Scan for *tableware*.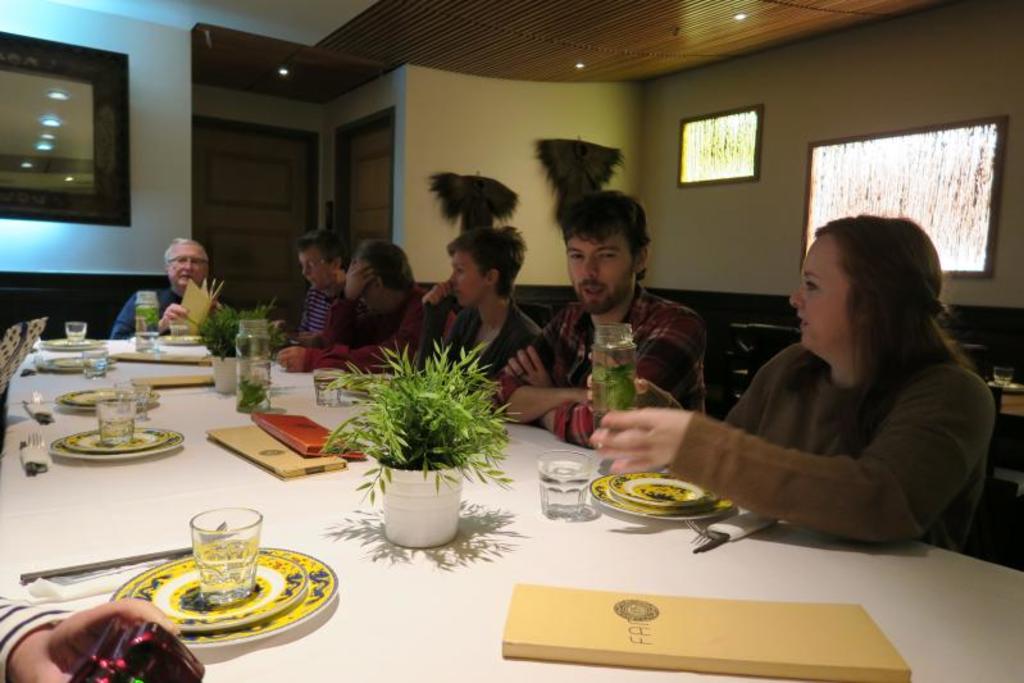
Scan result: <box>45,423,183,463</box>.
